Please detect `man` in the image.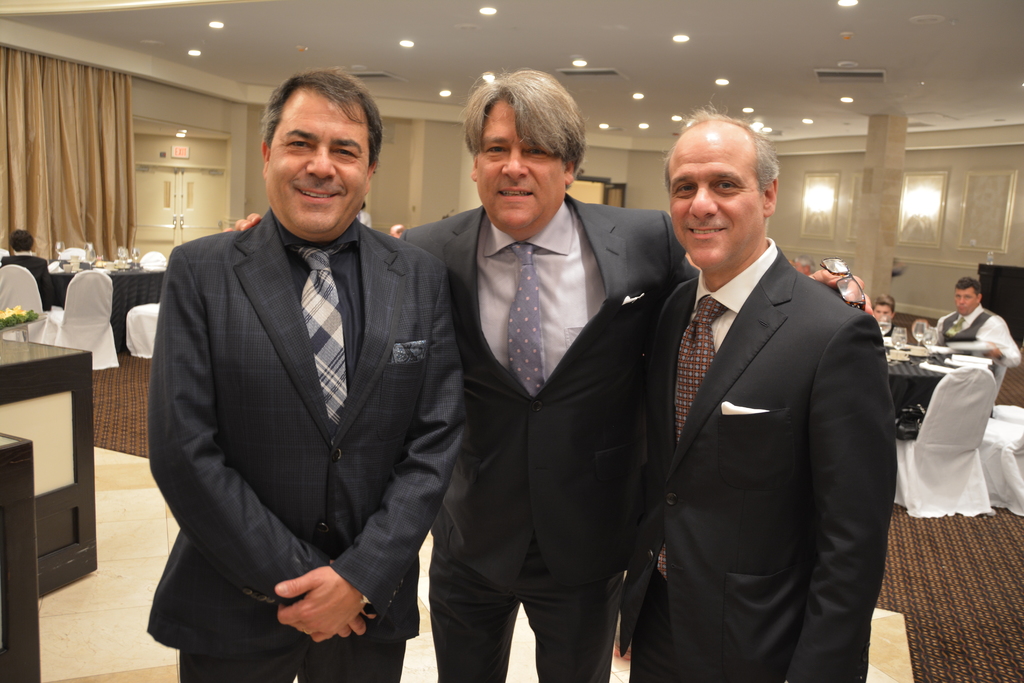
bbox(932, 279, 1018, 369).
